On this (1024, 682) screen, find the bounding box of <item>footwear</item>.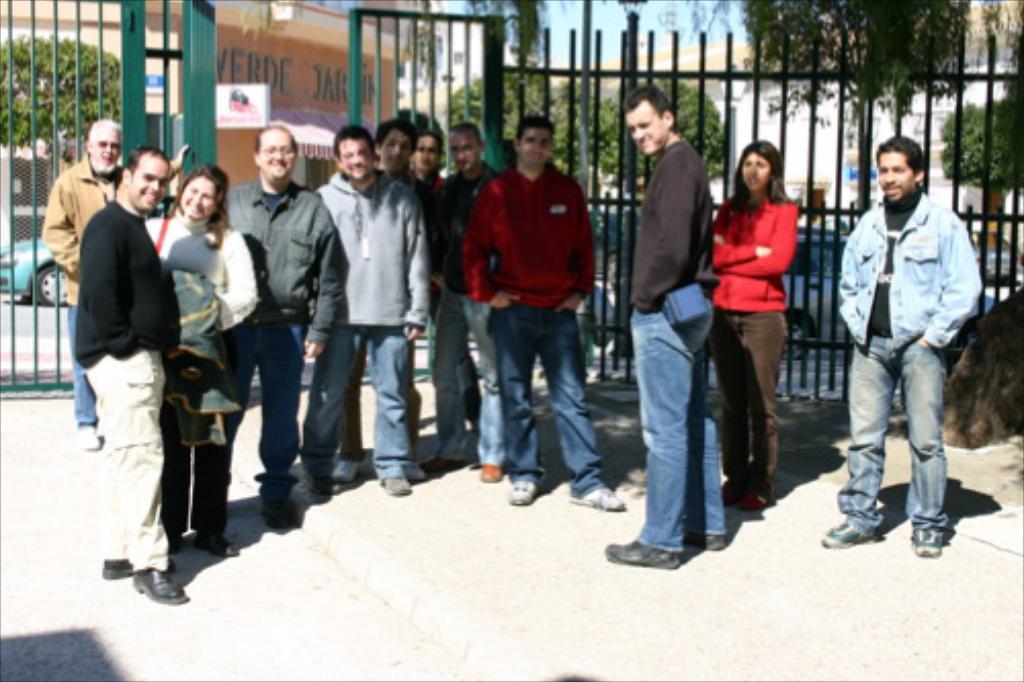
Bounding box: <box>266,502,301,524</box>.
